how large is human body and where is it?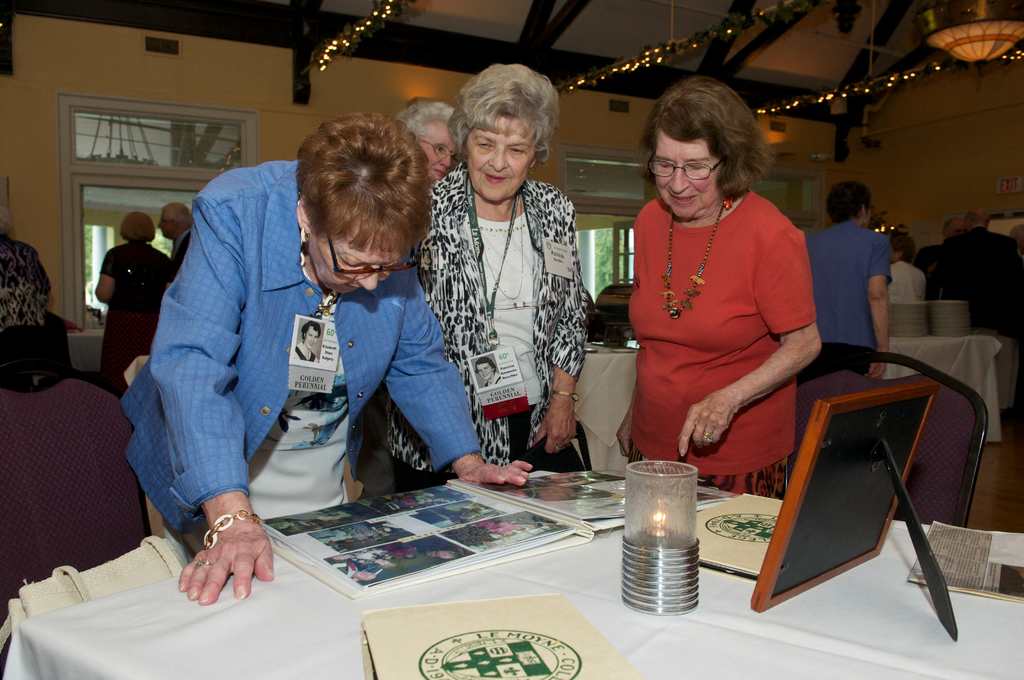
Bounding box: (left=882, top=239, right=925, bottom=295).
